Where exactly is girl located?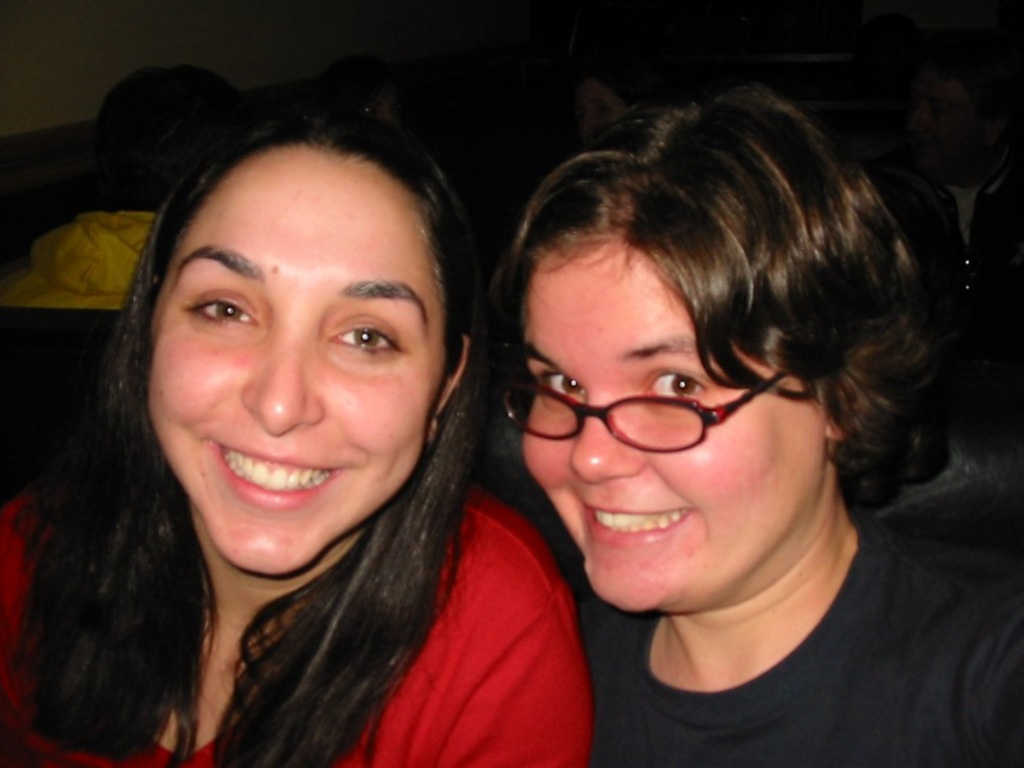
Its bounding box is 453 44 1023 767.
